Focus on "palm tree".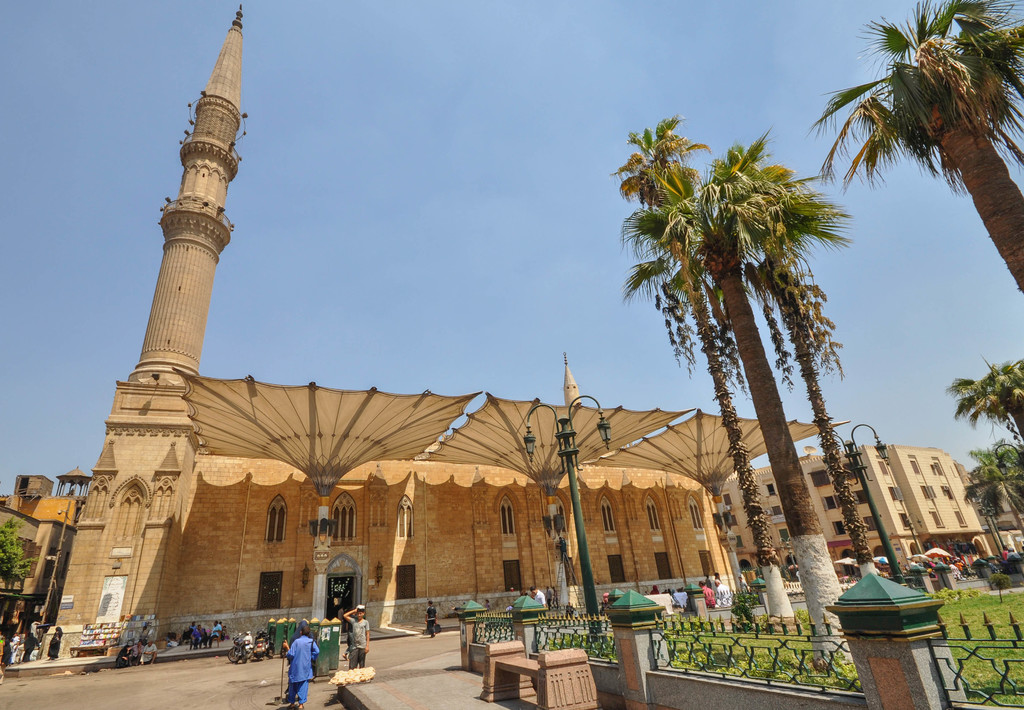
Focused at 836,0,1023,278.
